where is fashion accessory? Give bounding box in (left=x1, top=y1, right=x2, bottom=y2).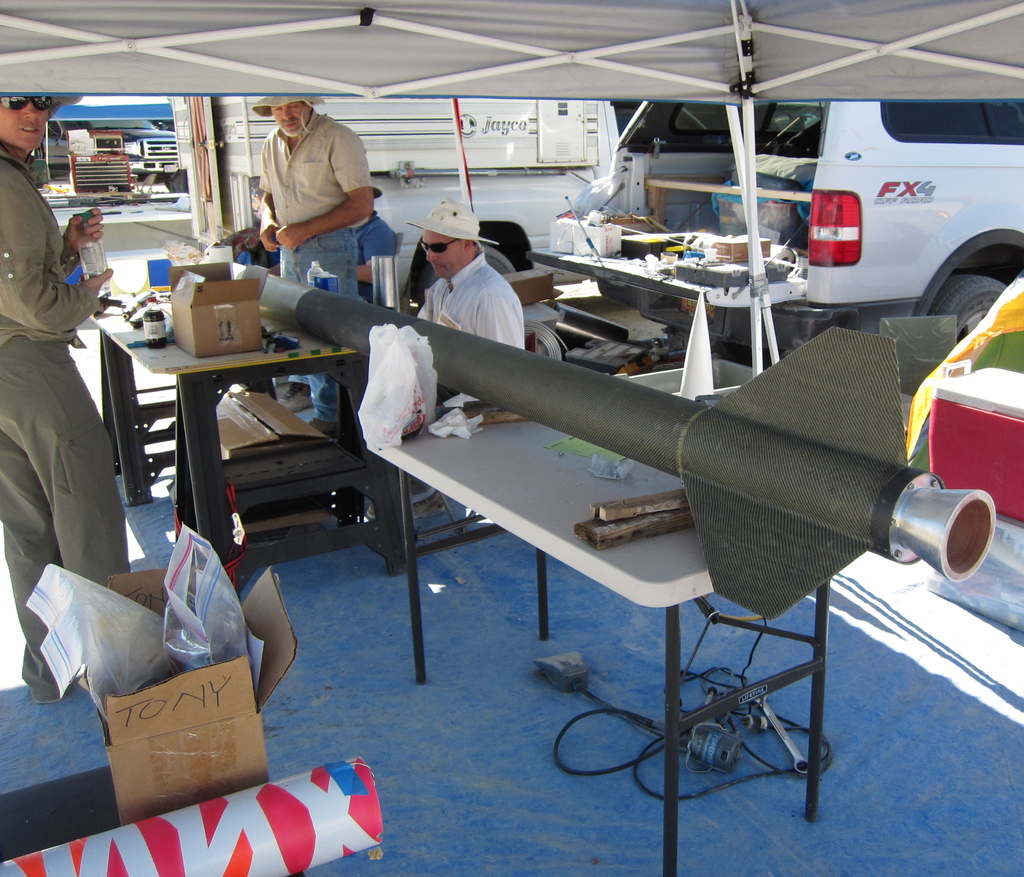
(left=404, top=197, right=499, bottom=245).
